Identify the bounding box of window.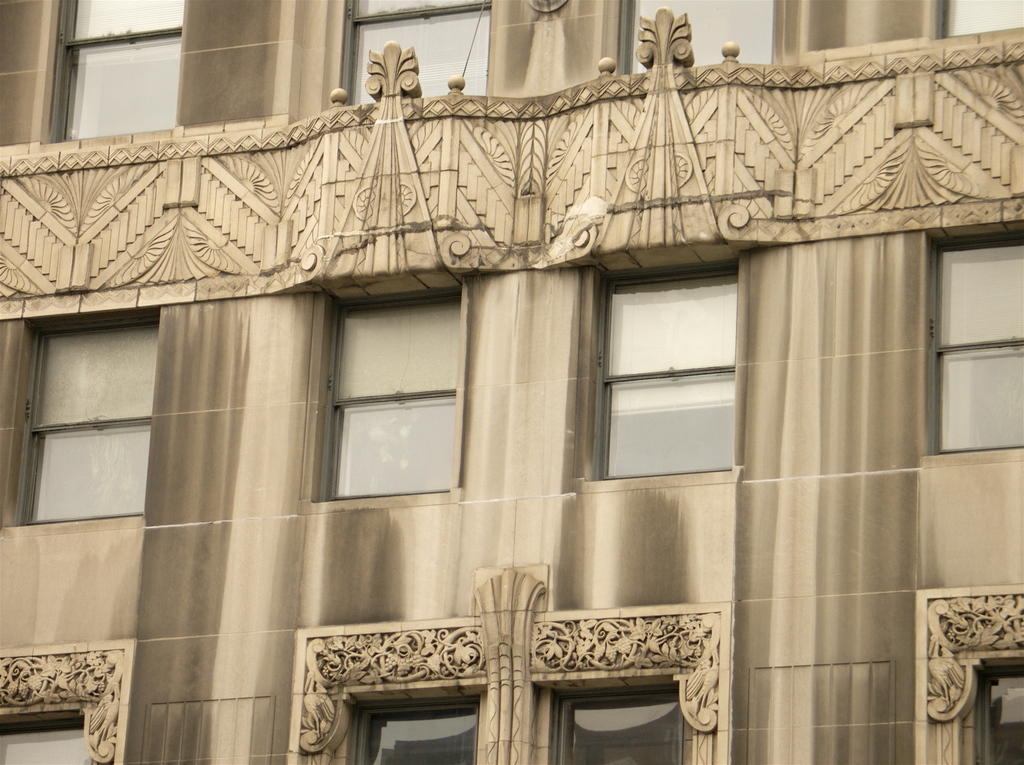
detection(61, 0, 182, 136).
